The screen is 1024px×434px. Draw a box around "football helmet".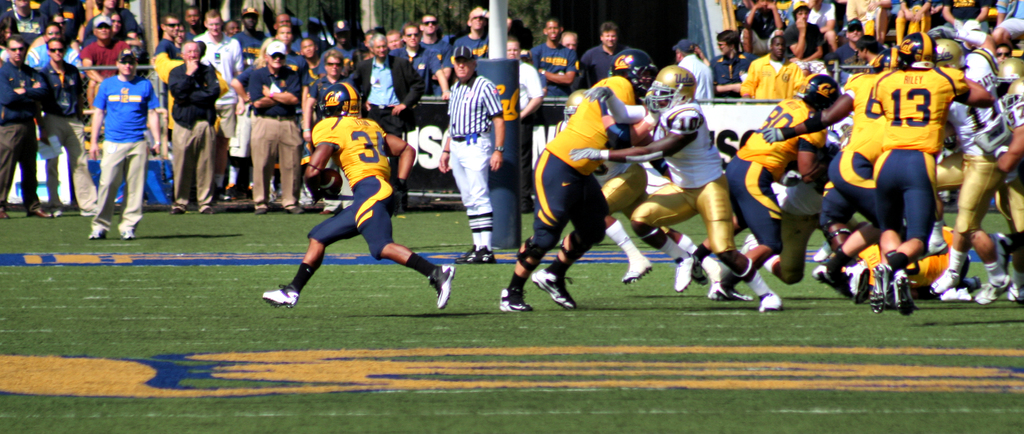
[left=647, top=64, right=698, bottom=114].
